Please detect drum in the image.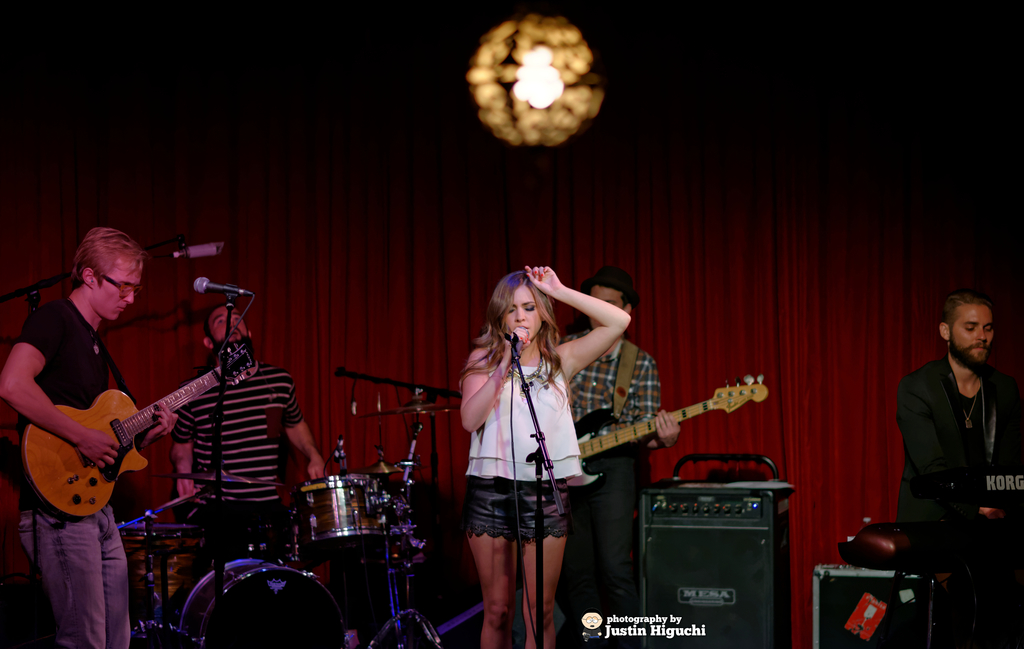
[left=179, top=558, right=344, bottom=648].
